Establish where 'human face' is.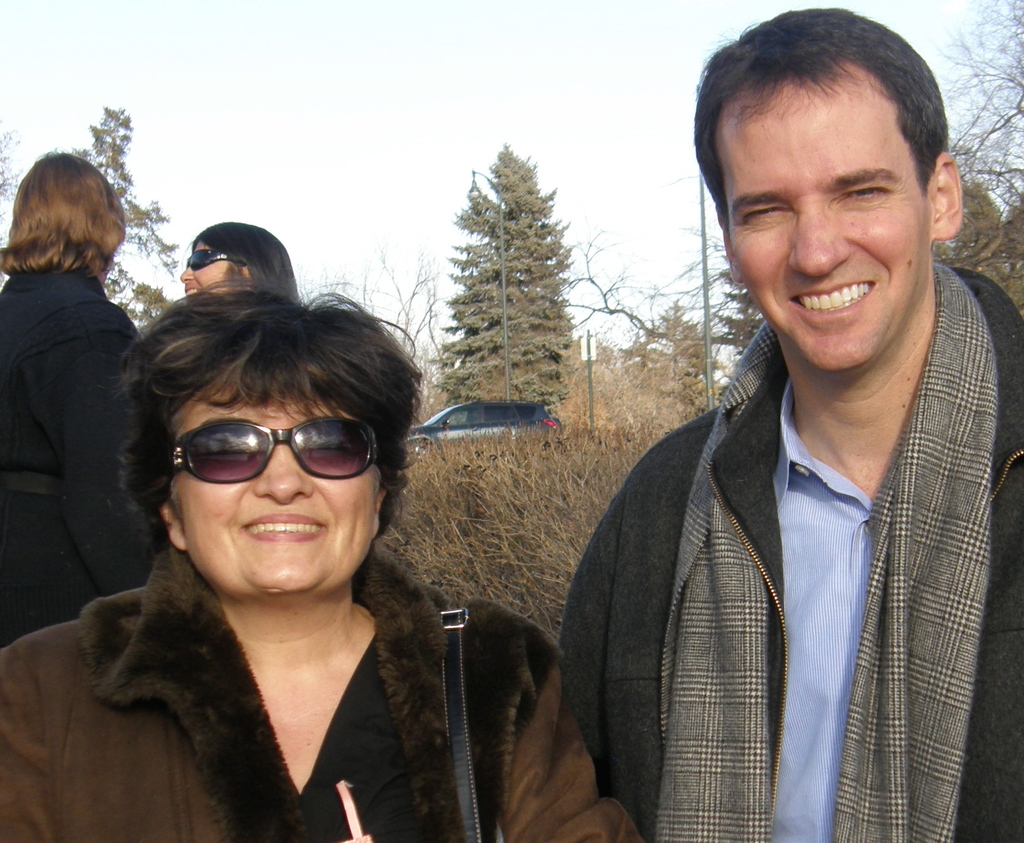
Established at pyautogui.locateOnScreen(173, 368, 381, 593).
